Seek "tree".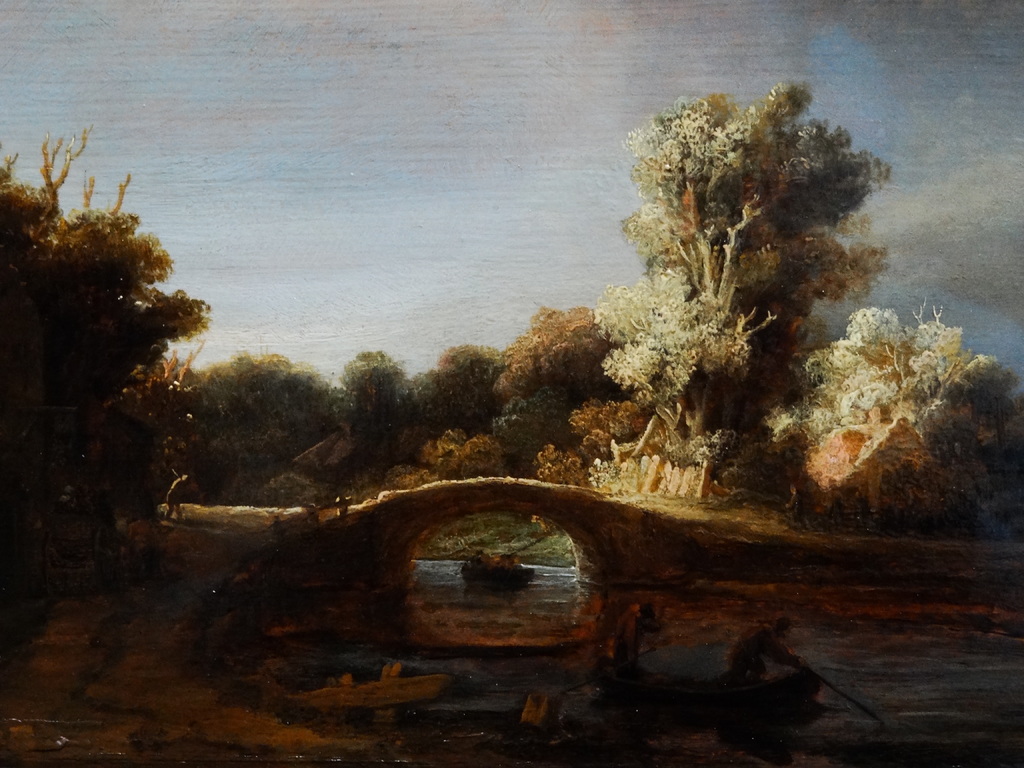
(left=573, top=67, right=905, bottom=477).
